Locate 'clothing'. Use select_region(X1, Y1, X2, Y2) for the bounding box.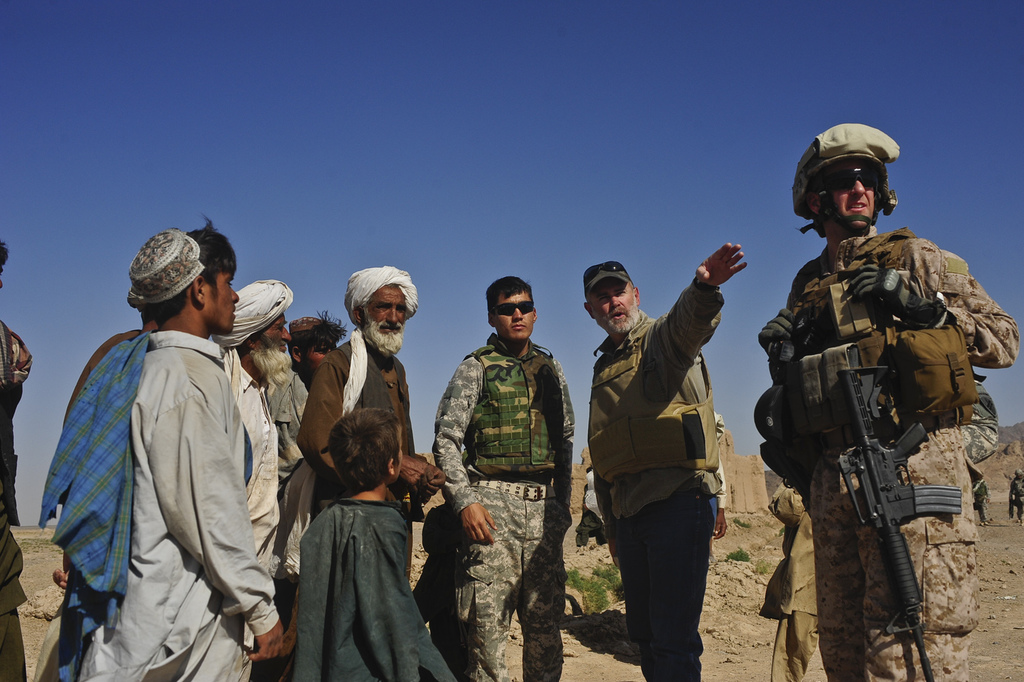
select_region(40, 330, 136, 437).
